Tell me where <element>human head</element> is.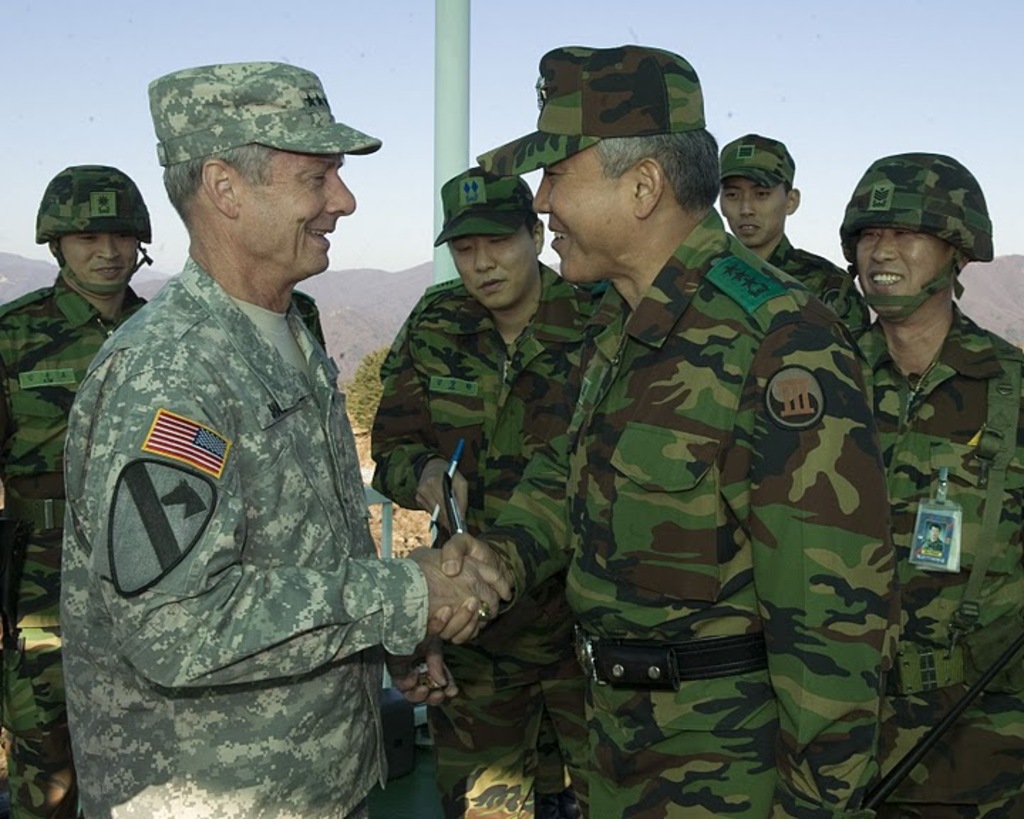
<element>human head</element> is at select_region(727, 129, 801, 247).
